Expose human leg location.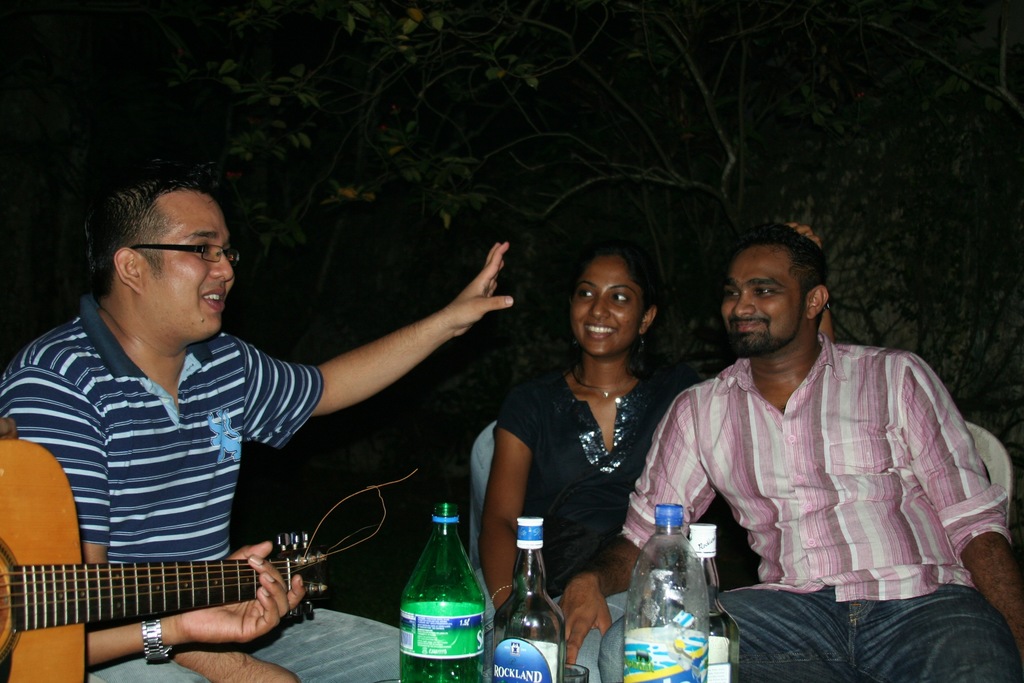
Exposed at locate(244, 604, 399, 682).
